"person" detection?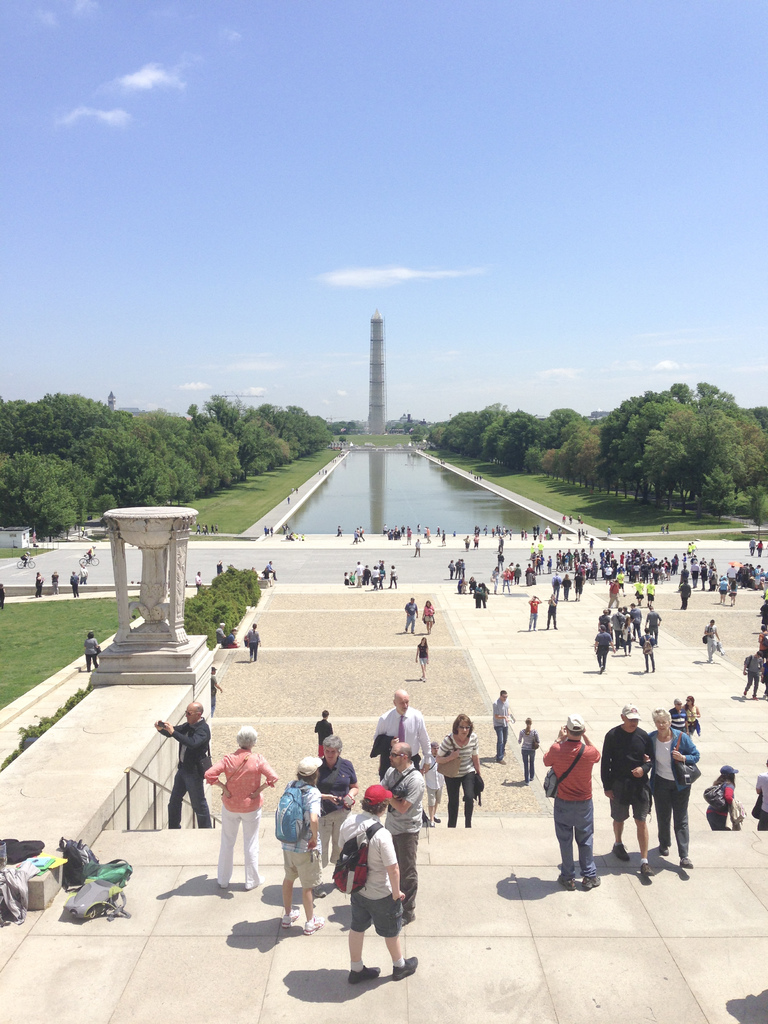
(312,705,335,753)
